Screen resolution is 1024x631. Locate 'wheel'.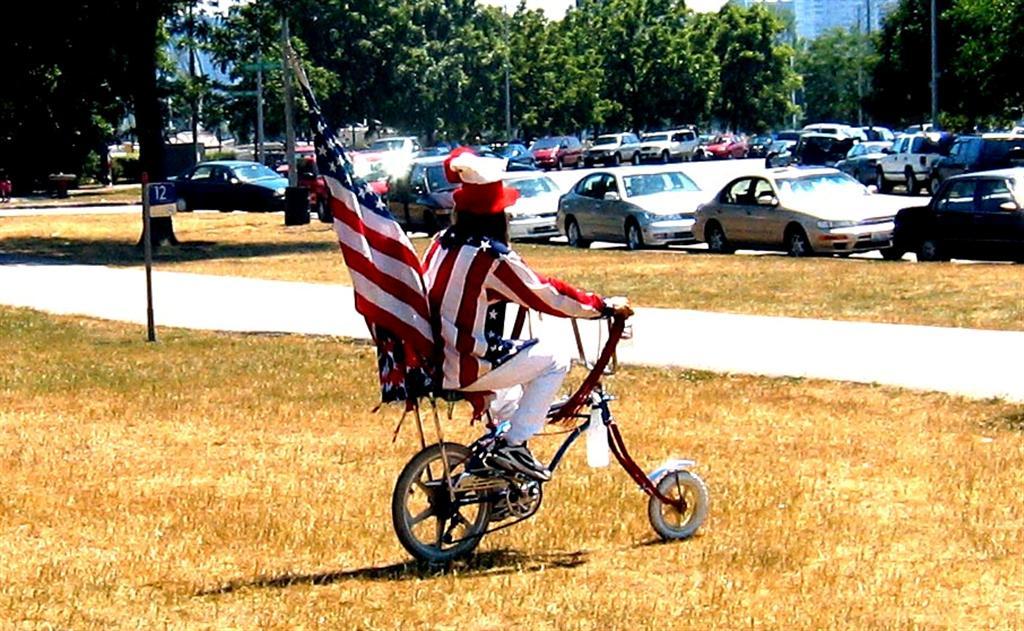
(left=646, top=473, right=703, bottom=548).
